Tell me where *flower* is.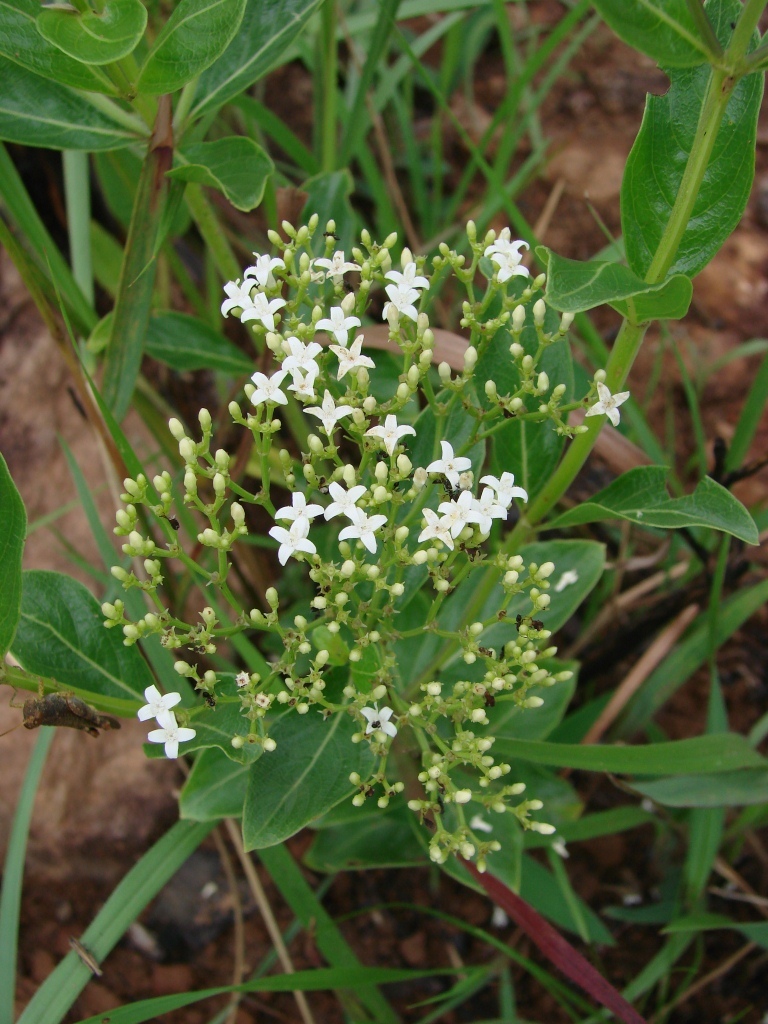
*flower* is at x1=358, y1=706, x2=396, y2=738.
